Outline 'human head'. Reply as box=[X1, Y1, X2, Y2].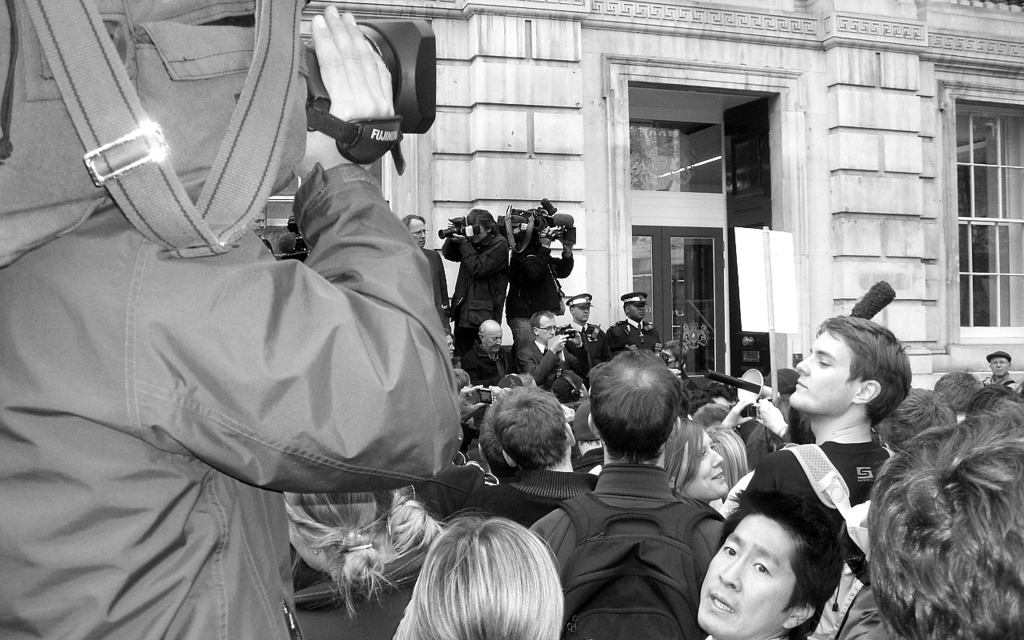
box=[530, 310, 561, 344].
